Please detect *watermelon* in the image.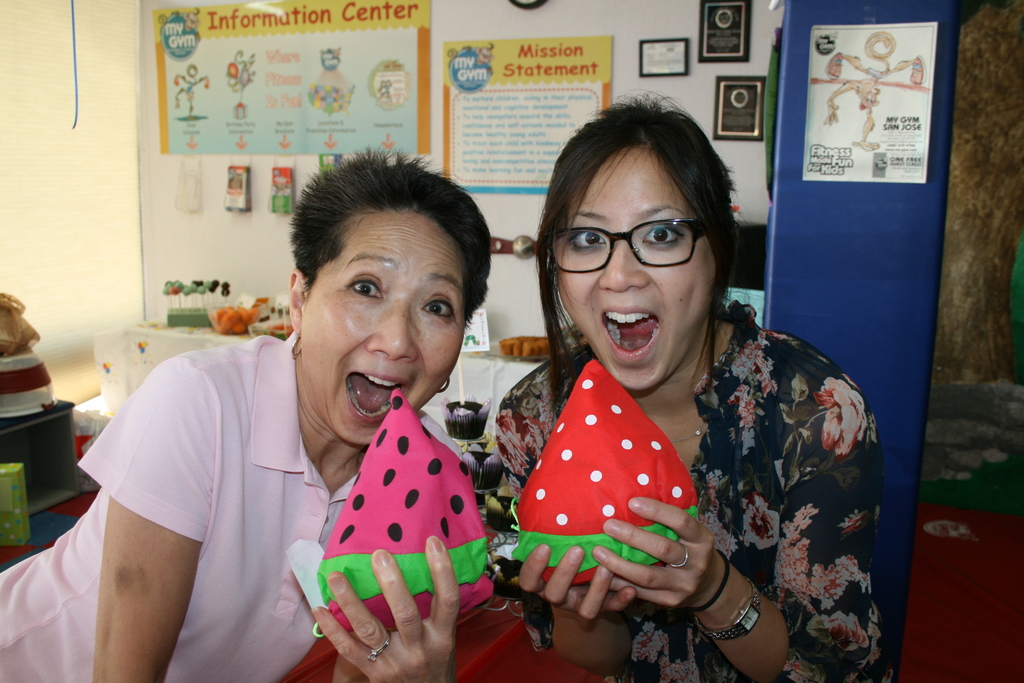
rect(307, 384, 493, 637).
